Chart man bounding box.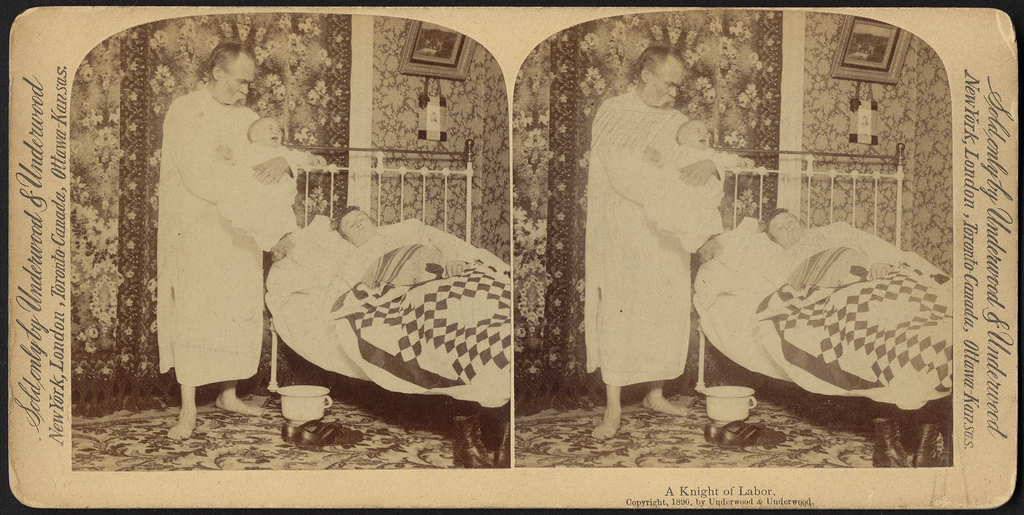
Charted: {"left": 325, "top": 200, "right": 481, "bottom": 307}.
